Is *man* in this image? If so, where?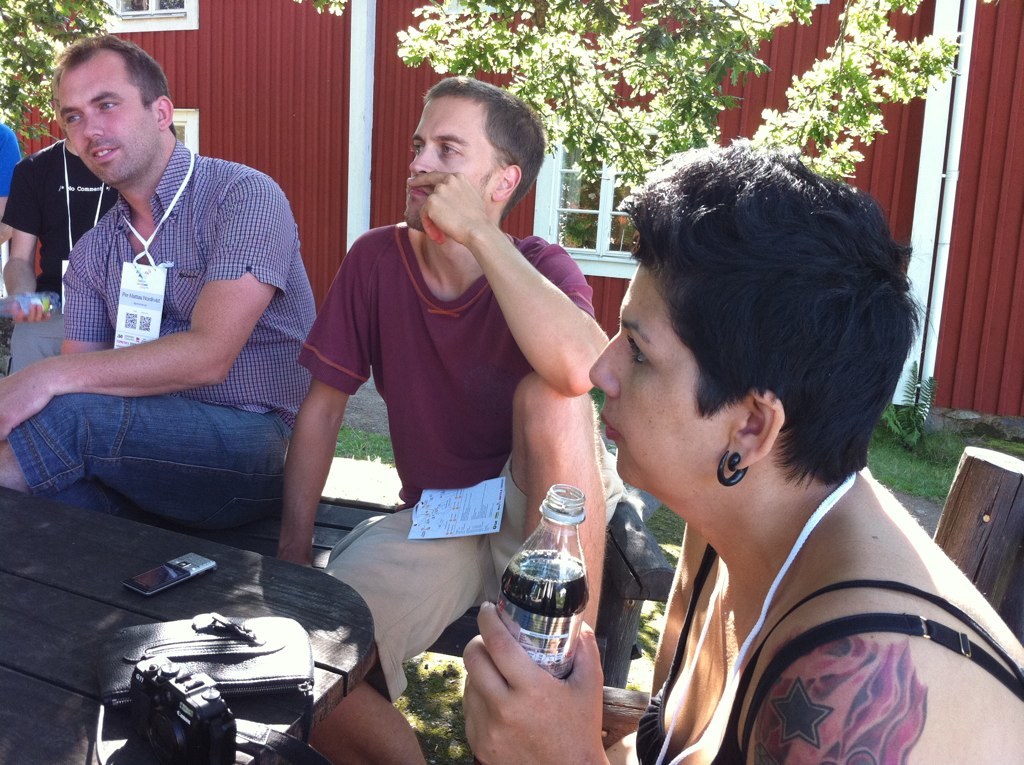
Yes, at (x1=0, y1=140, x2=120, y2=294).
